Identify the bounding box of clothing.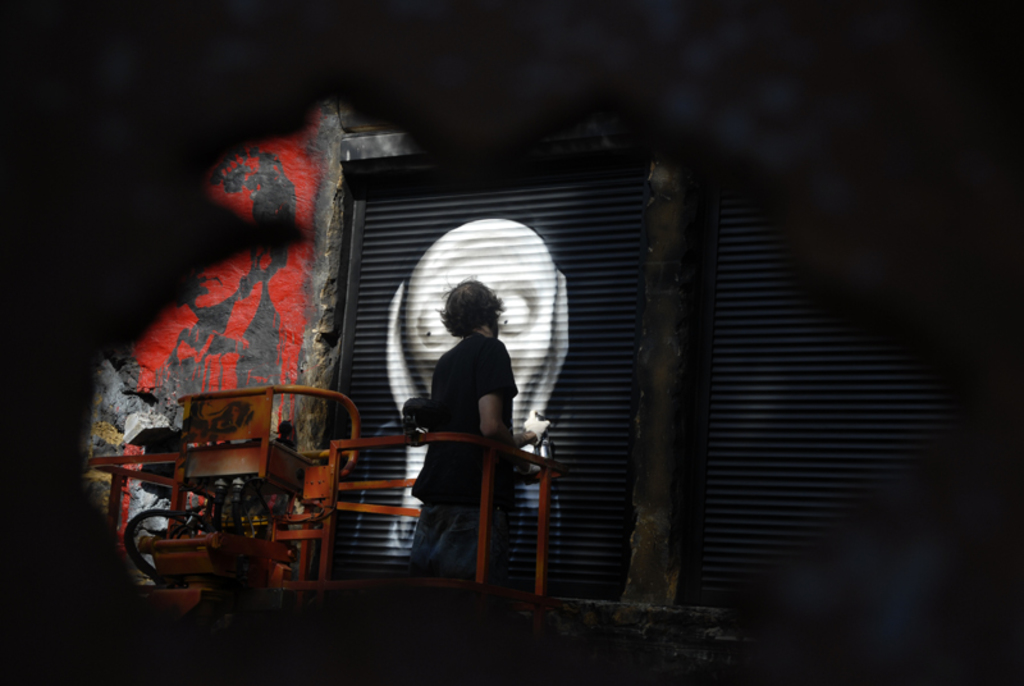
x1=425, y1=326, x2=521, y2=577.
